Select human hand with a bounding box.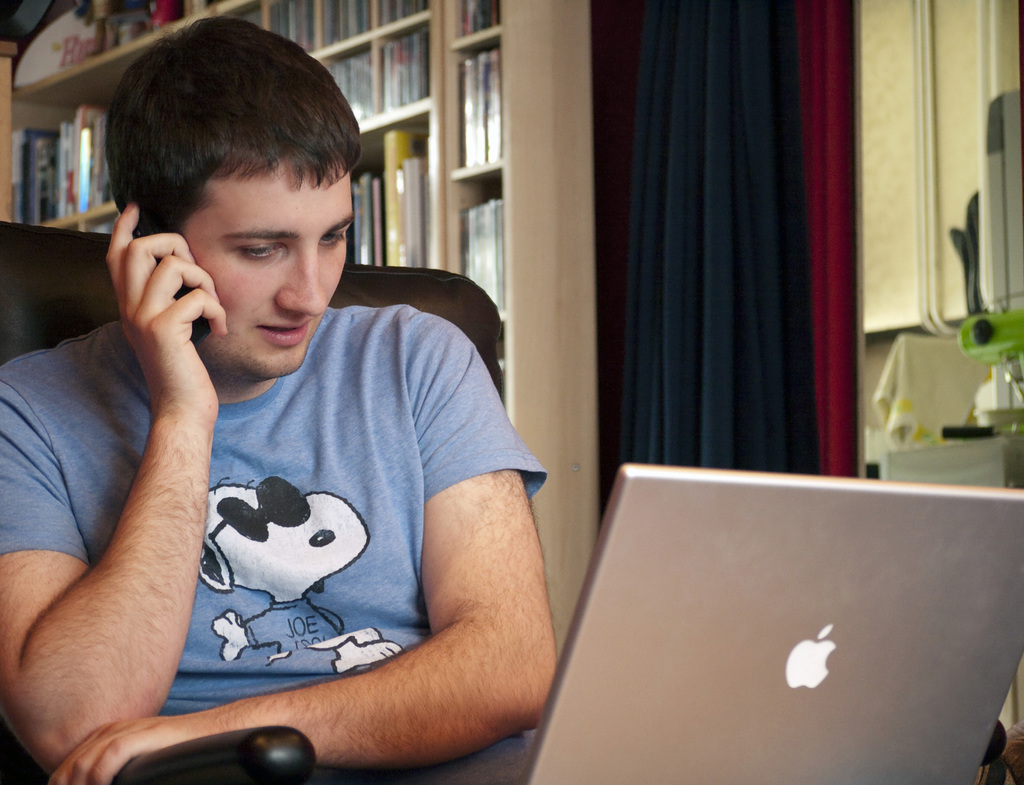
[left=105, top=199, right=220, bottom=403].
